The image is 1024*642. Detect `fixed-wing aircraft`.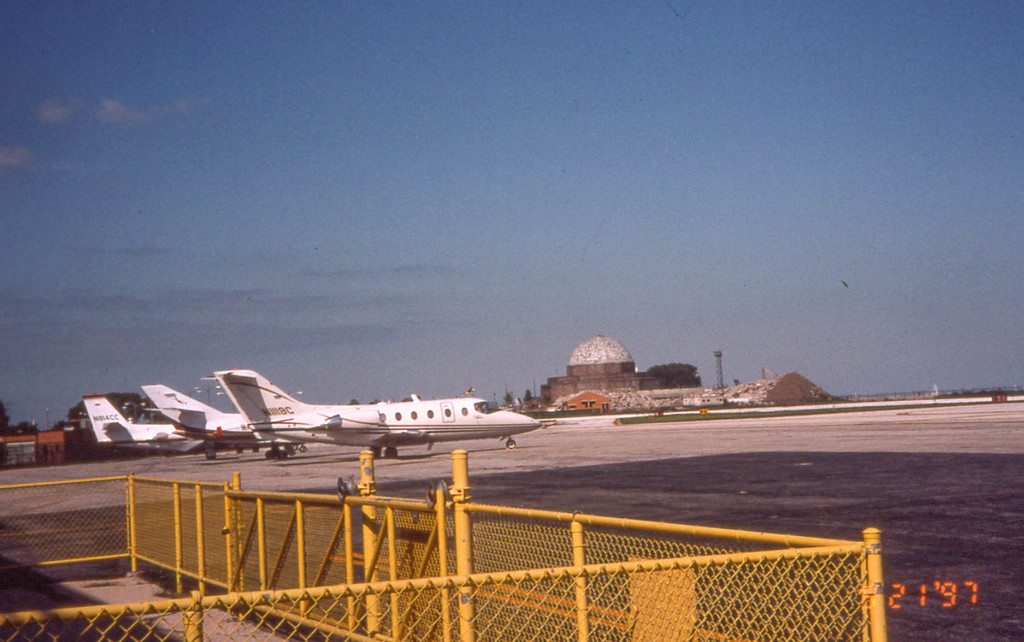
Detection: box=[140, 381, 269, 463].
